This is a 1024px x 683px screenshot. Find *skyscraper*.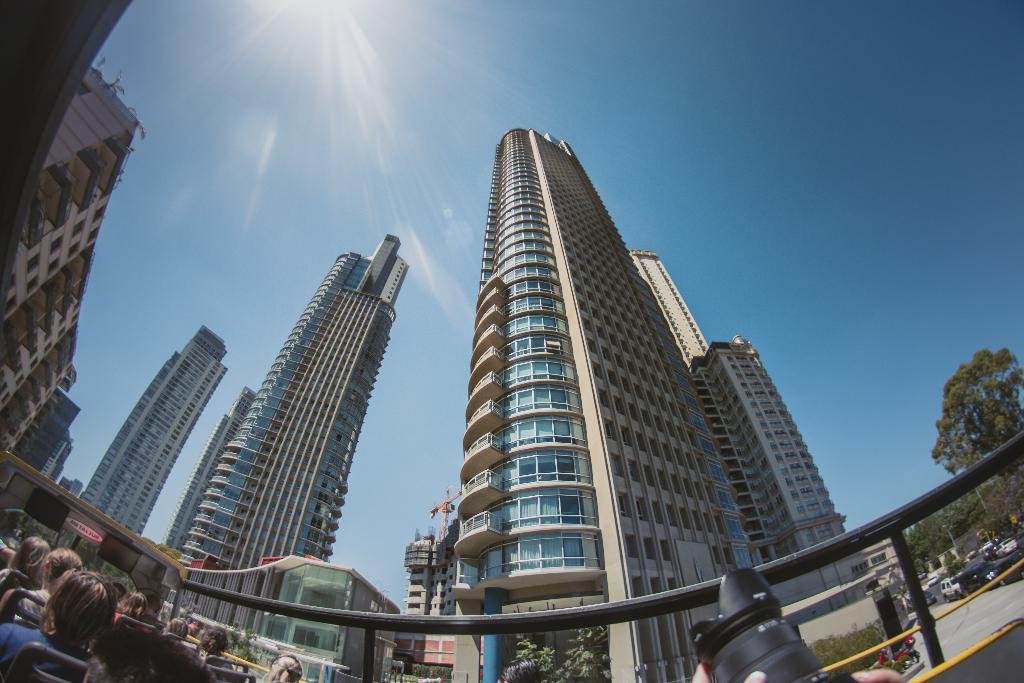
Bounding box: box(76, 325, 230, 536).
